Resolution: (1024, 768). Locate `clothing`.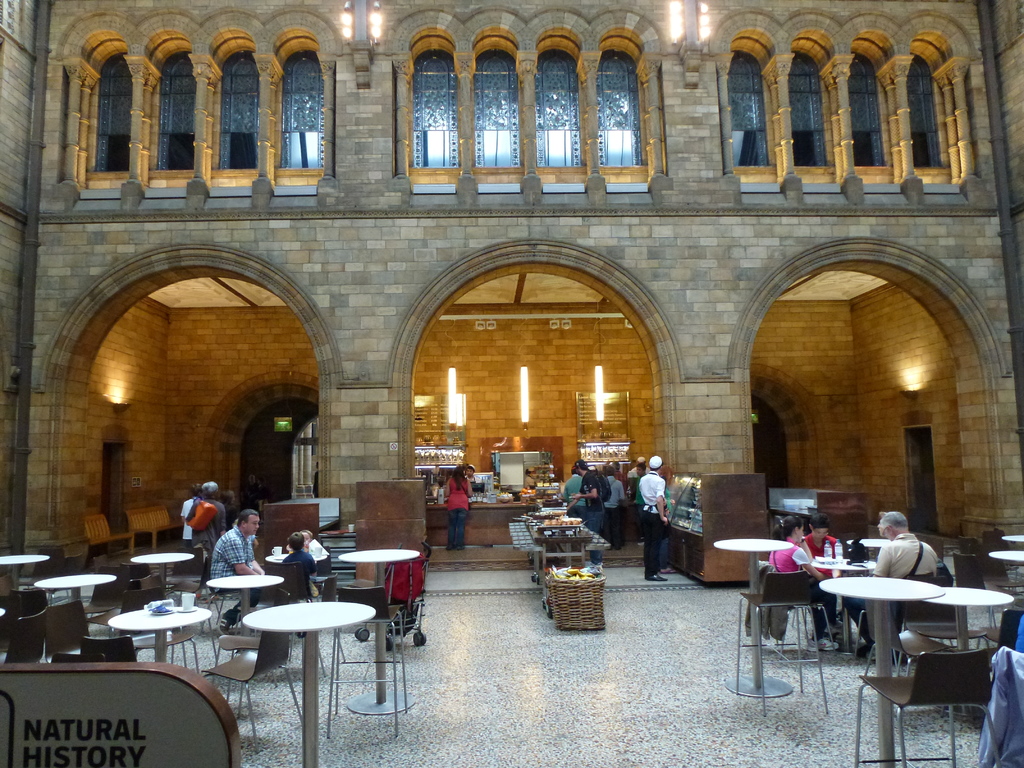
[206, 515, 259, 618].
